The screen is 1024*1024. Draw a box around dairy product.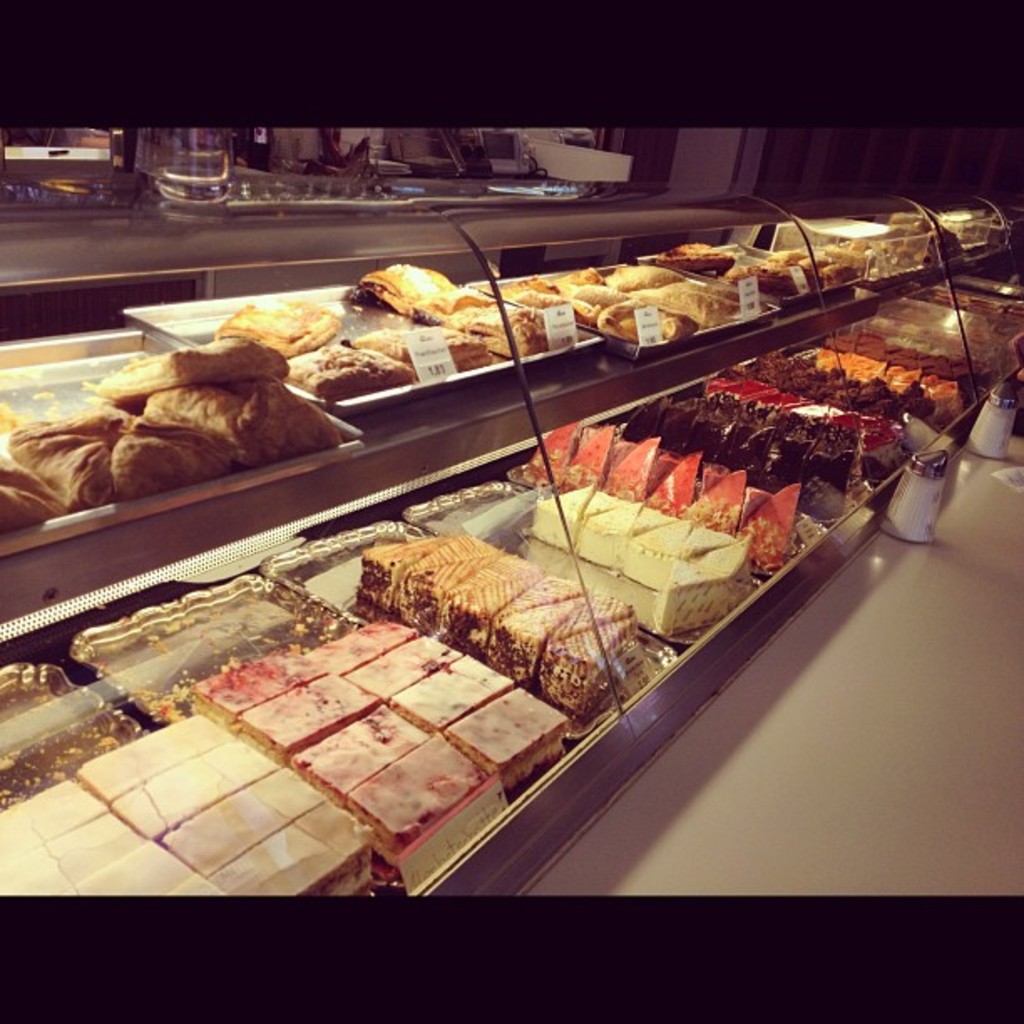
bbox=(646, 542, 751, 622).
